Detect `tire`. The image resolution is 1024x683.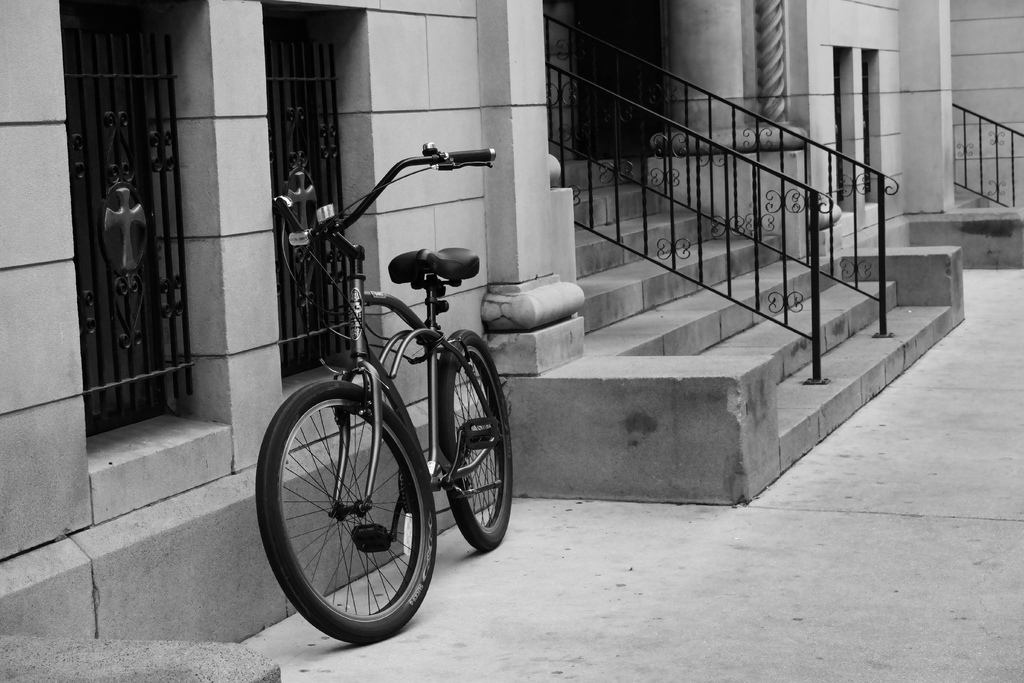
BBox(259, 381, 437, 648).
